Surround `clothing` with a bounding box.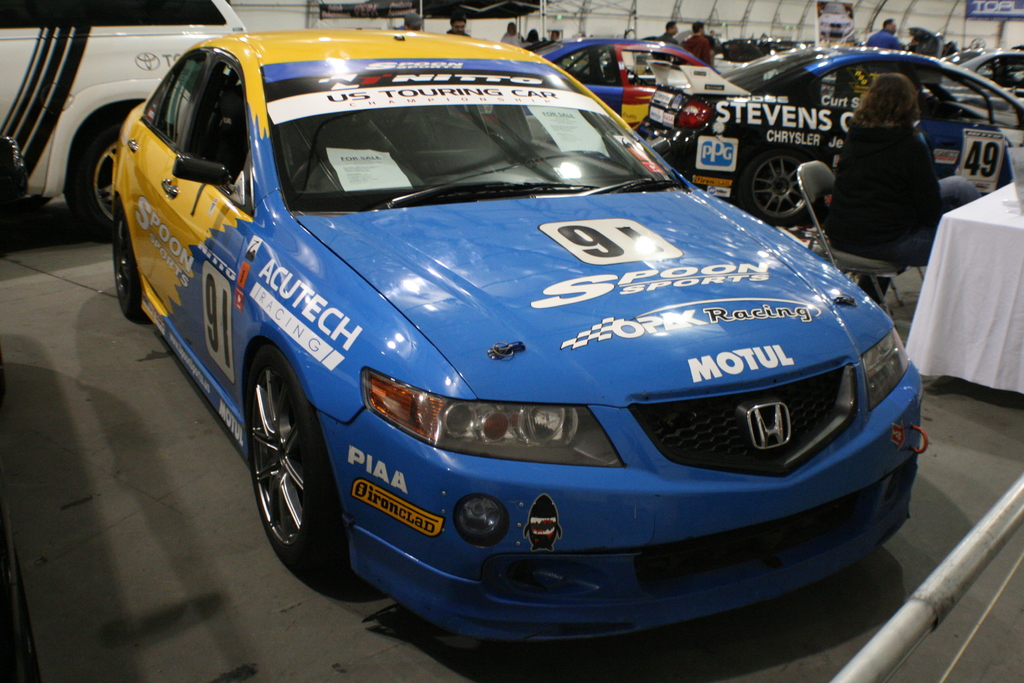
x1=862, y1=28, x2=899, y2=51.
